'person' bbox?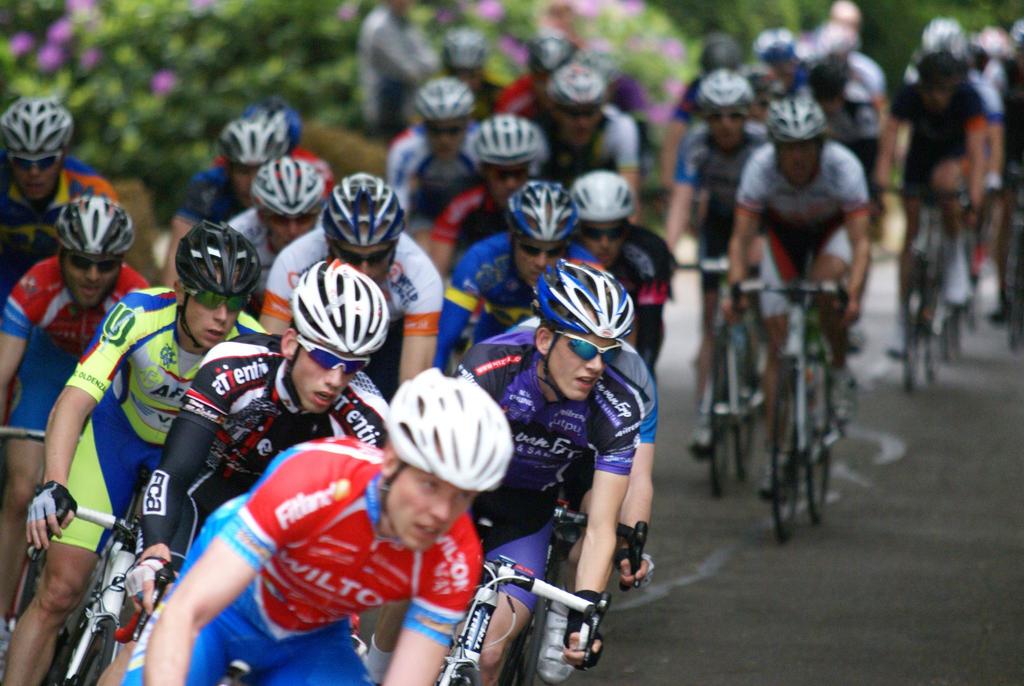
bbox=[92, 258, 385, 685]
